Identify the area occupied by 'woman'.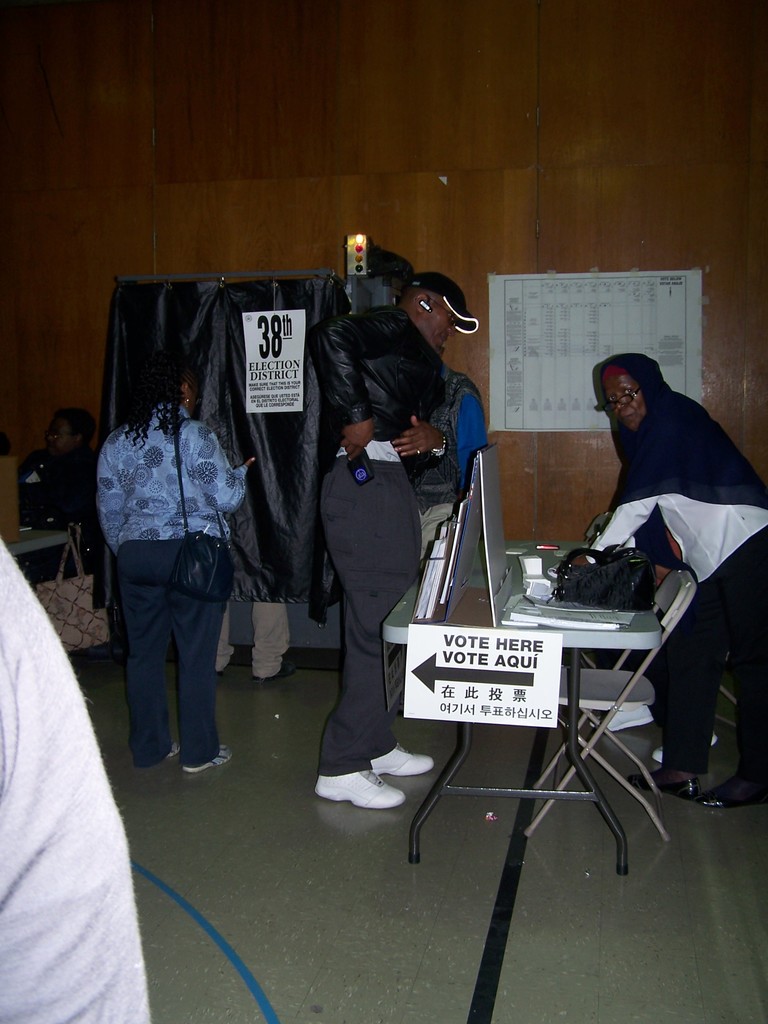
Area: box(92, 326, 251, 797).
